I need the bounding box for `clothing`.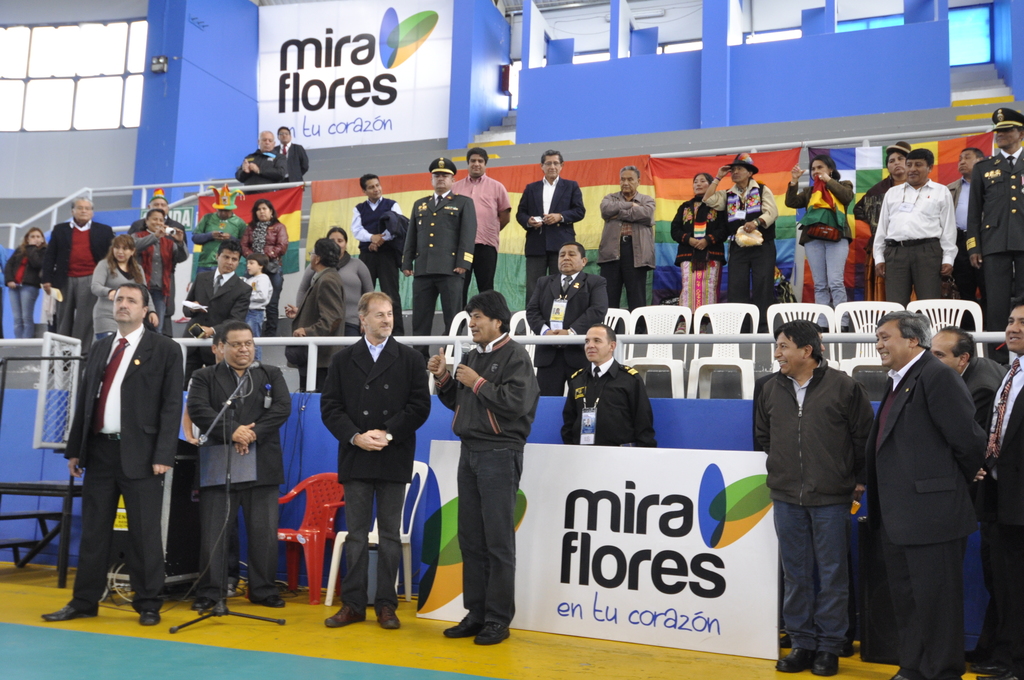
Here it is: x1=750 y1=369 x2=784 y2=635.
